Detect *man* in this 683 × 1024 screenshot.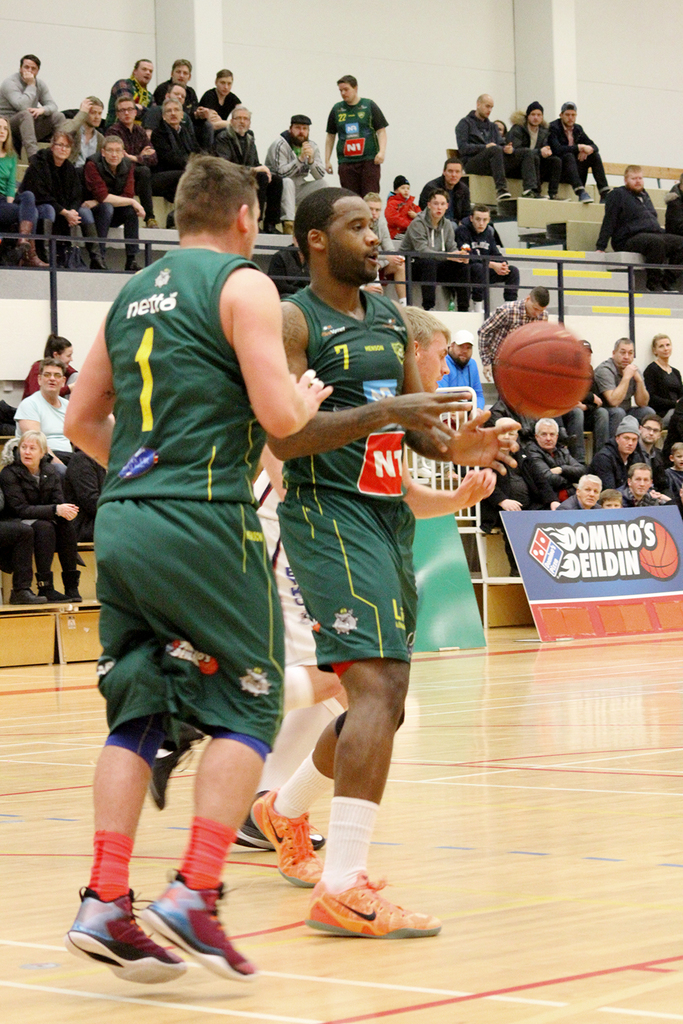
Detection: box(477, 283, 553, 376).
